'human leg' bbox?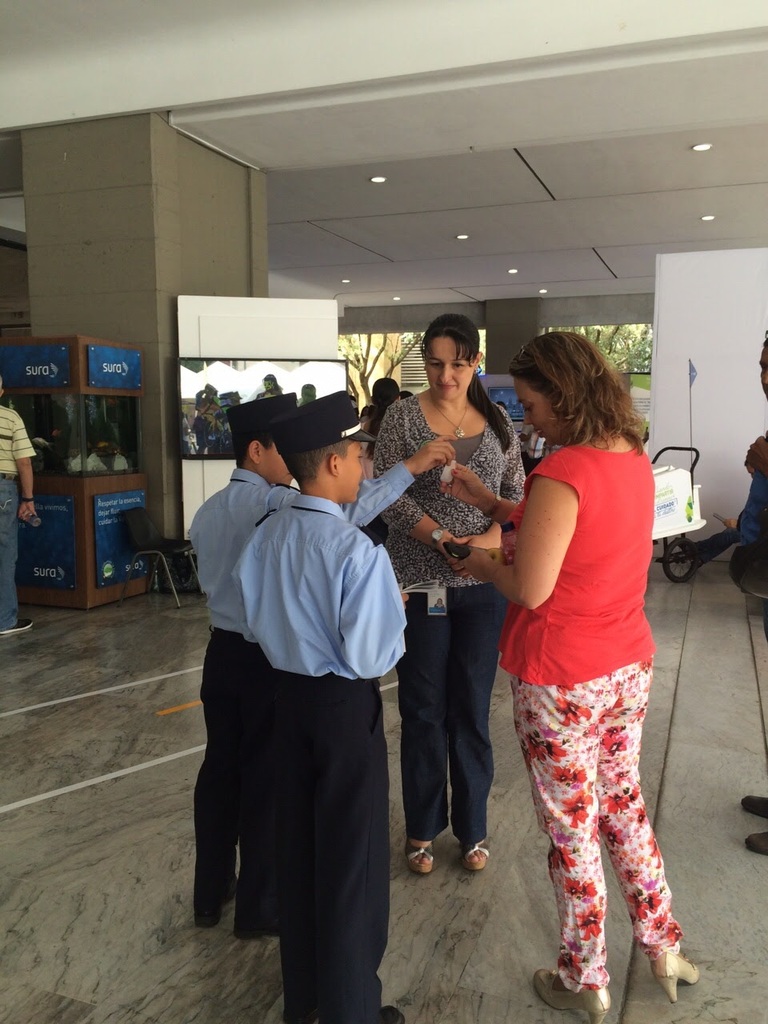
{"x1": 232, "y1": 634, "x2": 274, "y2": 941}
